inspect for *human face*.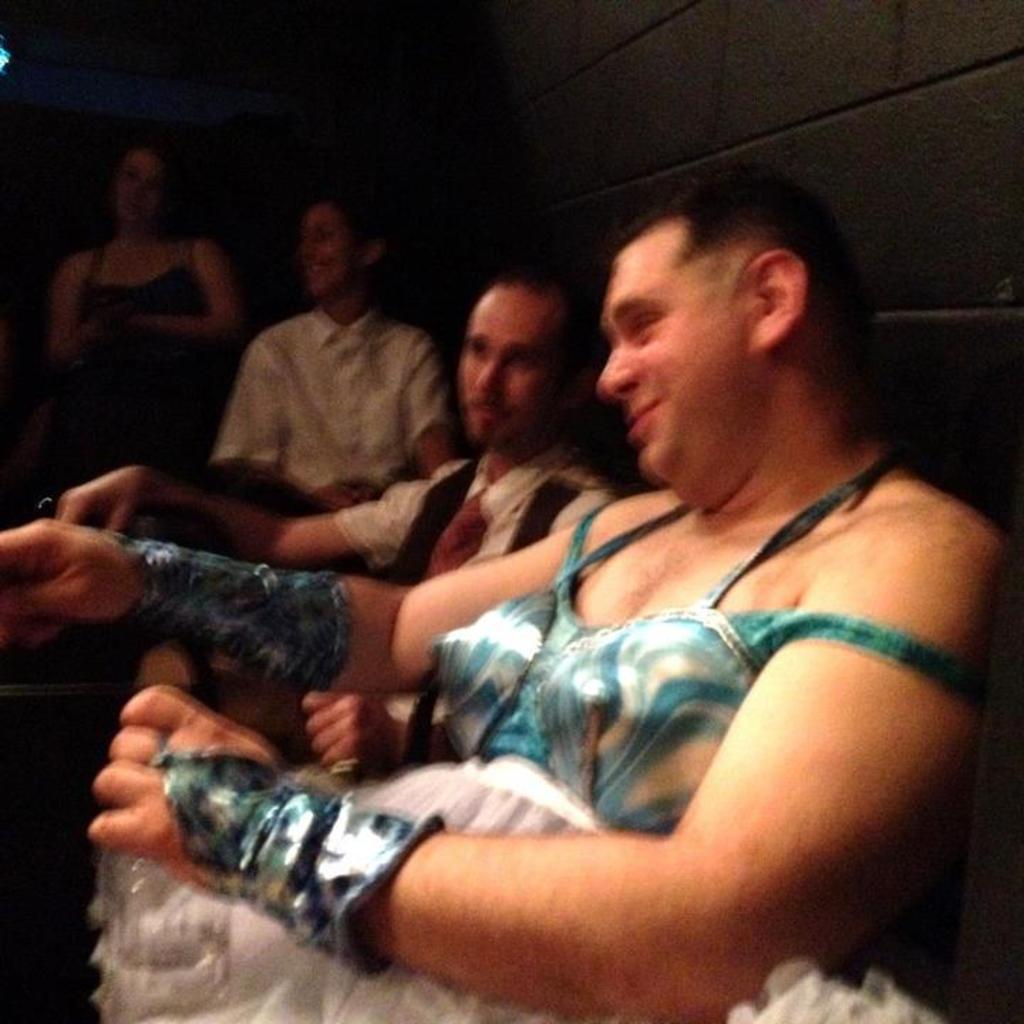
Inspection: {"x1": 592, "y1": 238, "x2": 745, "y2": 485}.
